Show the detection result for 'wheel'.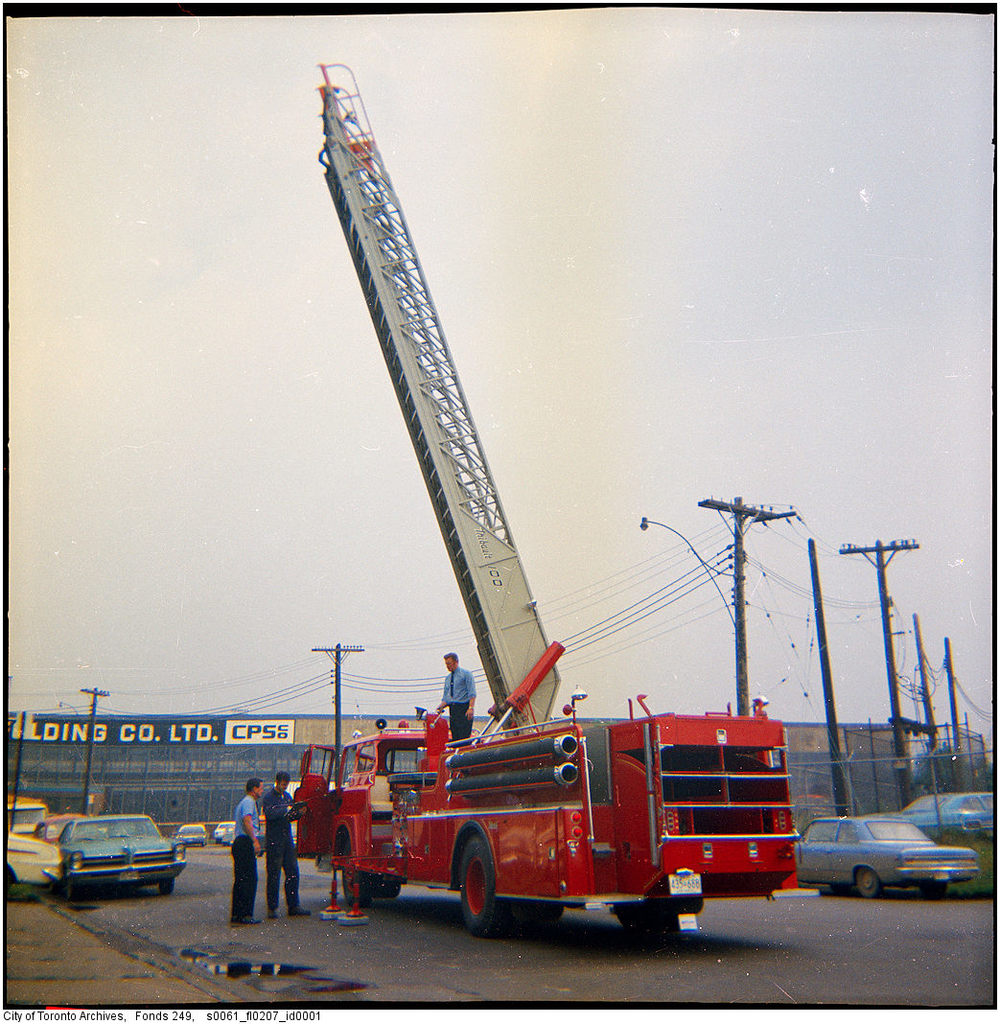
(343,856,370,897).
